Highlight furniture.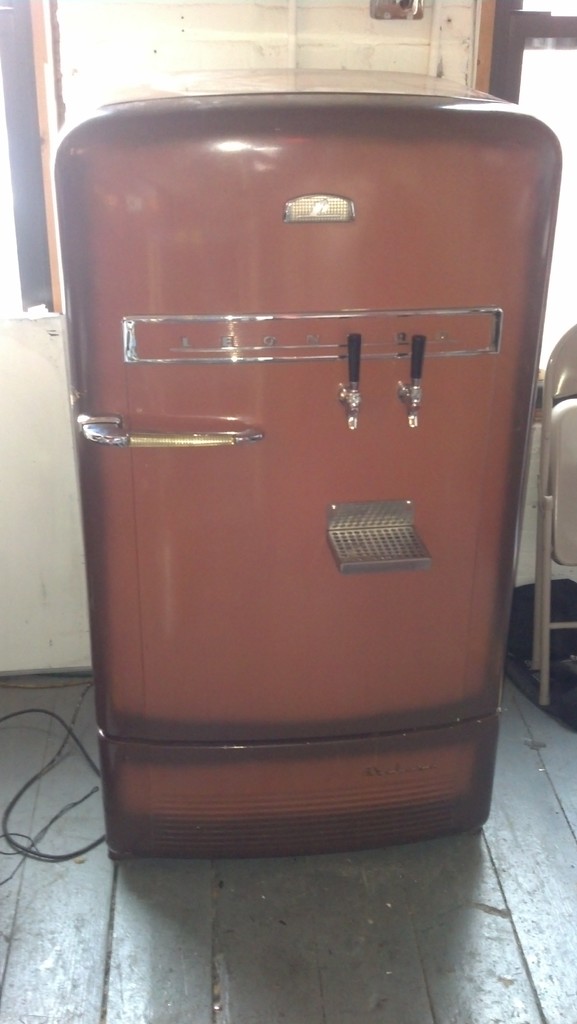
Highlighted region: box(531, 330, 576, 707).
